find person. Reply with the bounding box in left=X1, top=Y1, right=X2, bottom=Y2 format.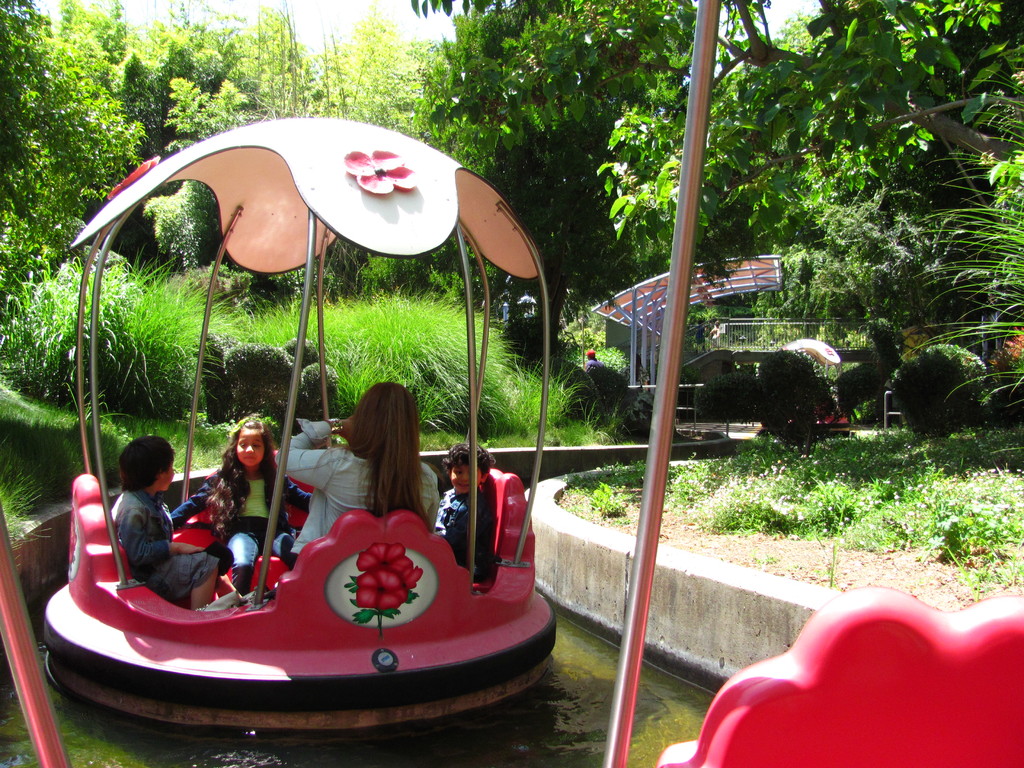
left=431, top=434, right=507, bottom=590.
